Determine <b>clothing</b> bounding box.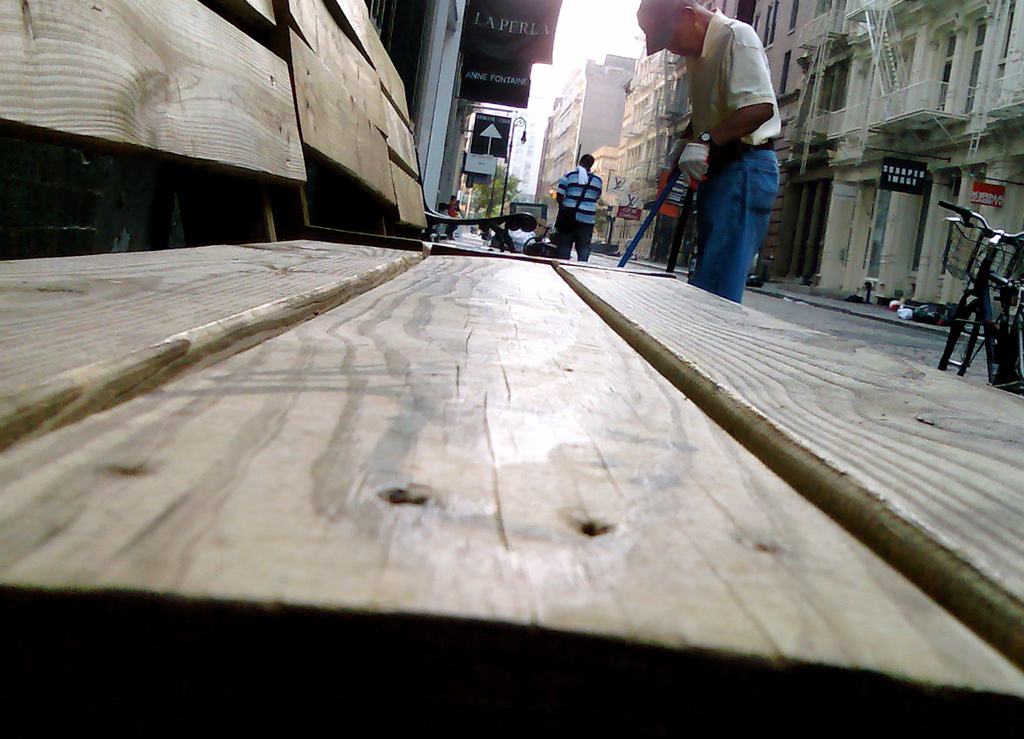
Determined: bbox=[689, 4, 778, 306].
